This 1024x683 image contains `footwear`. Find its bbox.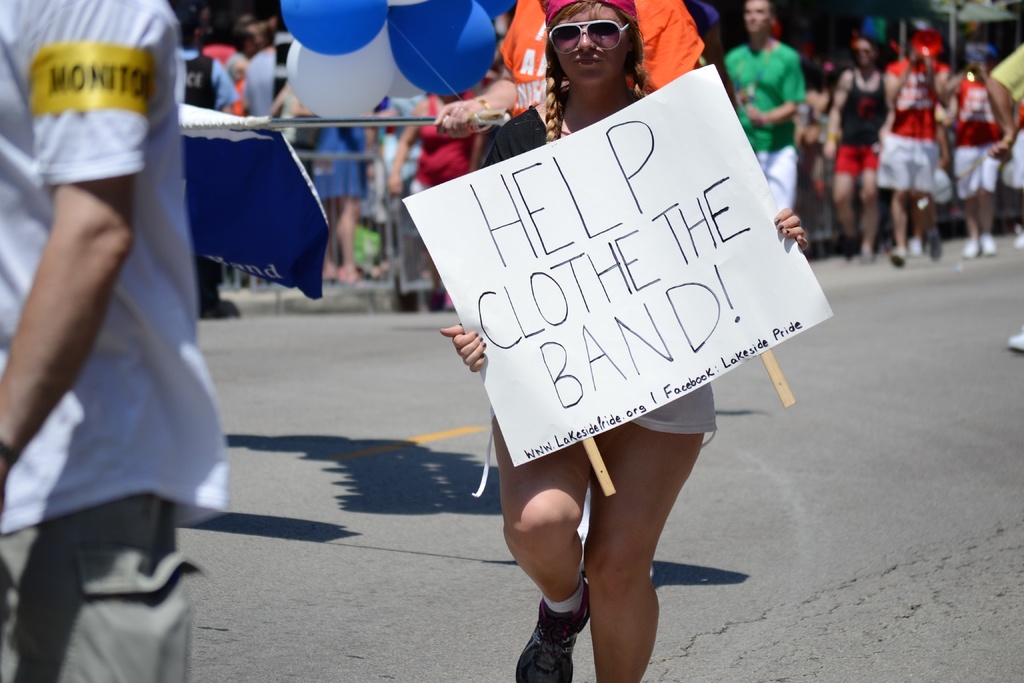
region(1007, 333, 1023, 352).
